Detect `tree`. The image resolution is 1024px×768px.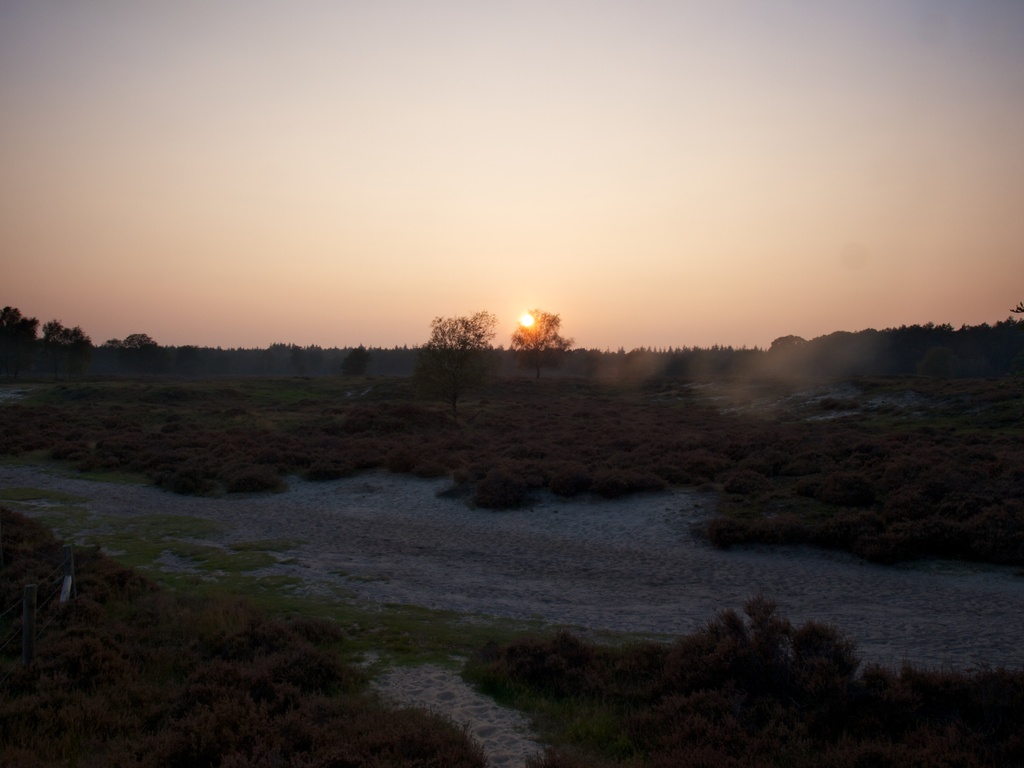
Rect(413, 292, 504, 406).
